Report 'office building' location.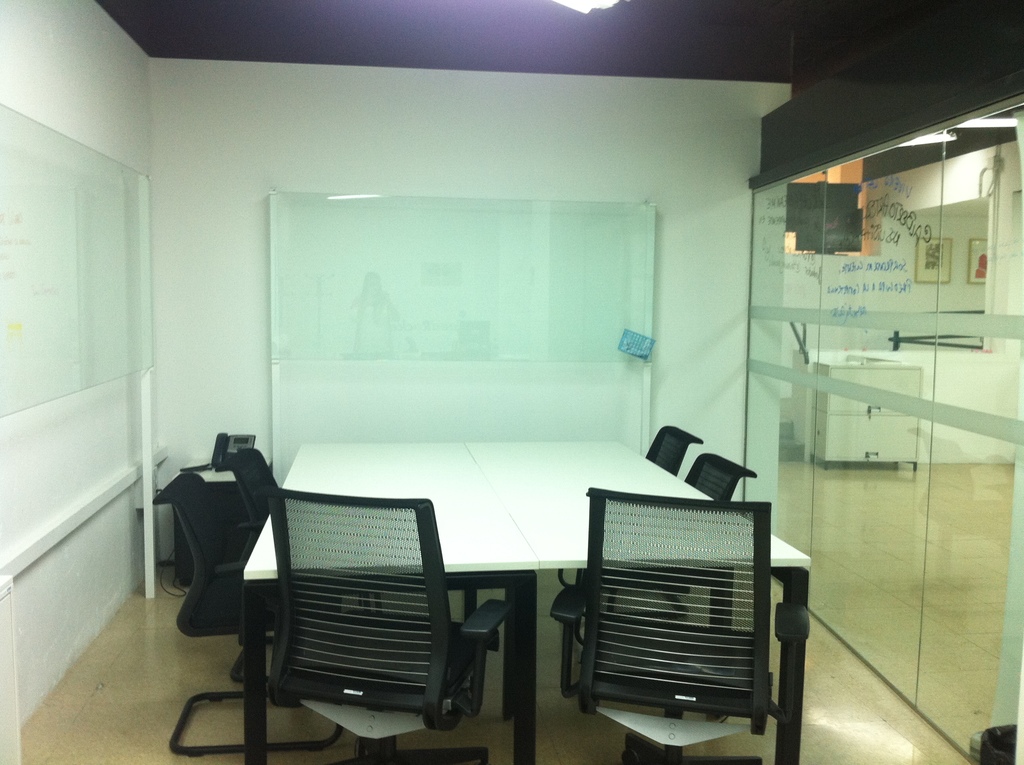
Report: (51,24,982,764).
